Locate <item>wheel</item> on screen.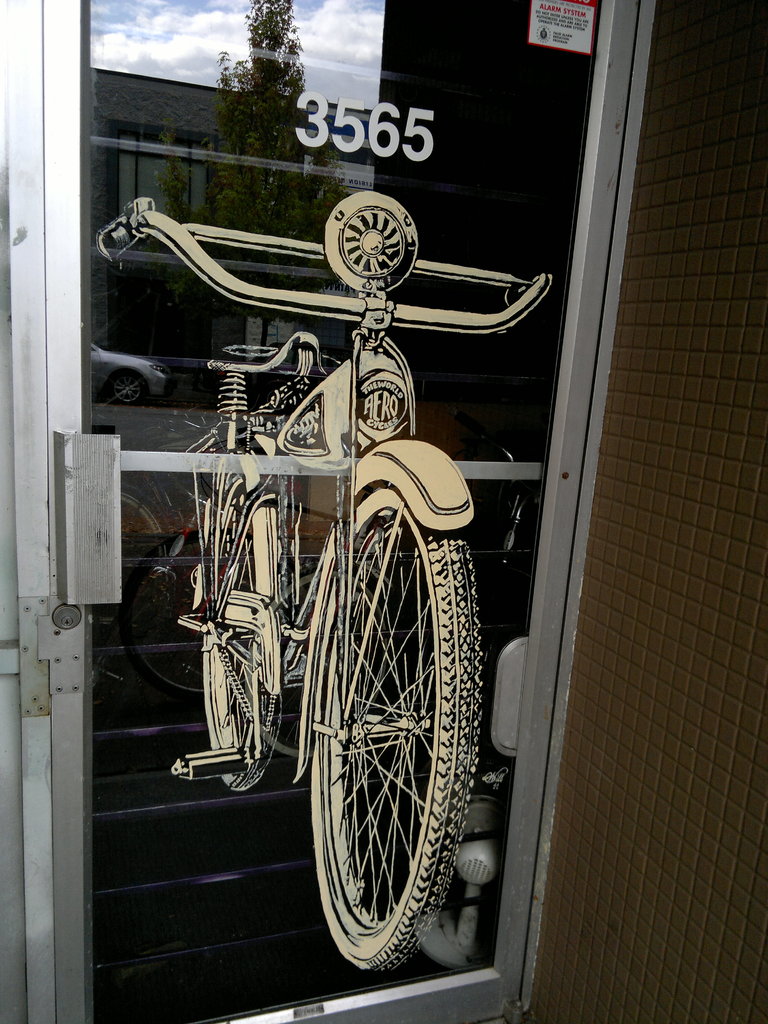
On screen at Rect(205, 465, 288, 792).
